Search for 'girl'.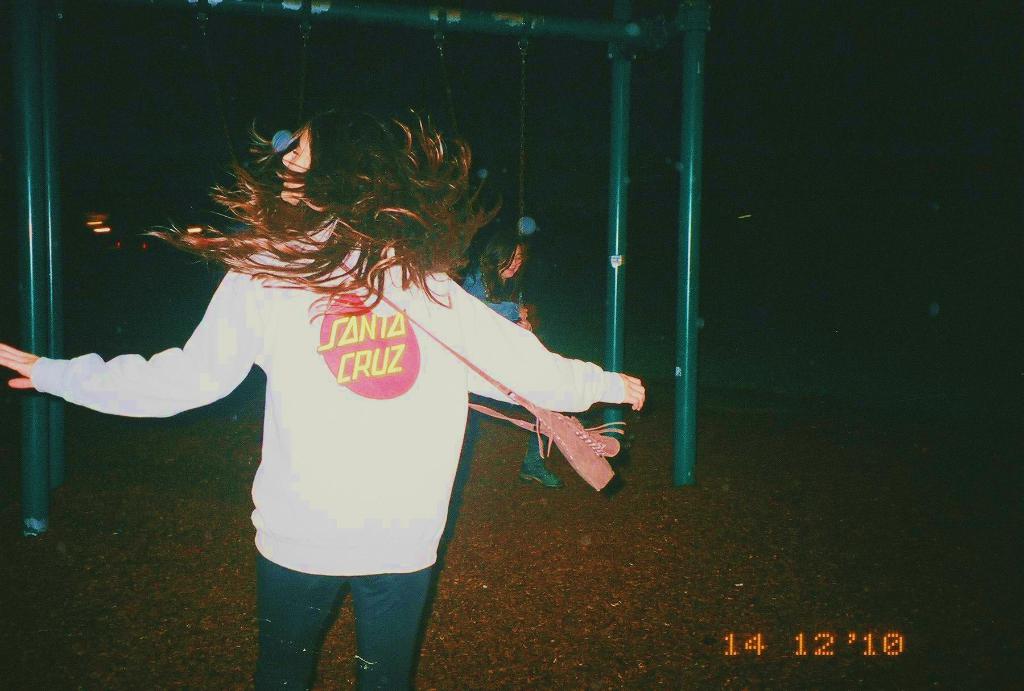
Found at (0,93,647,686).
